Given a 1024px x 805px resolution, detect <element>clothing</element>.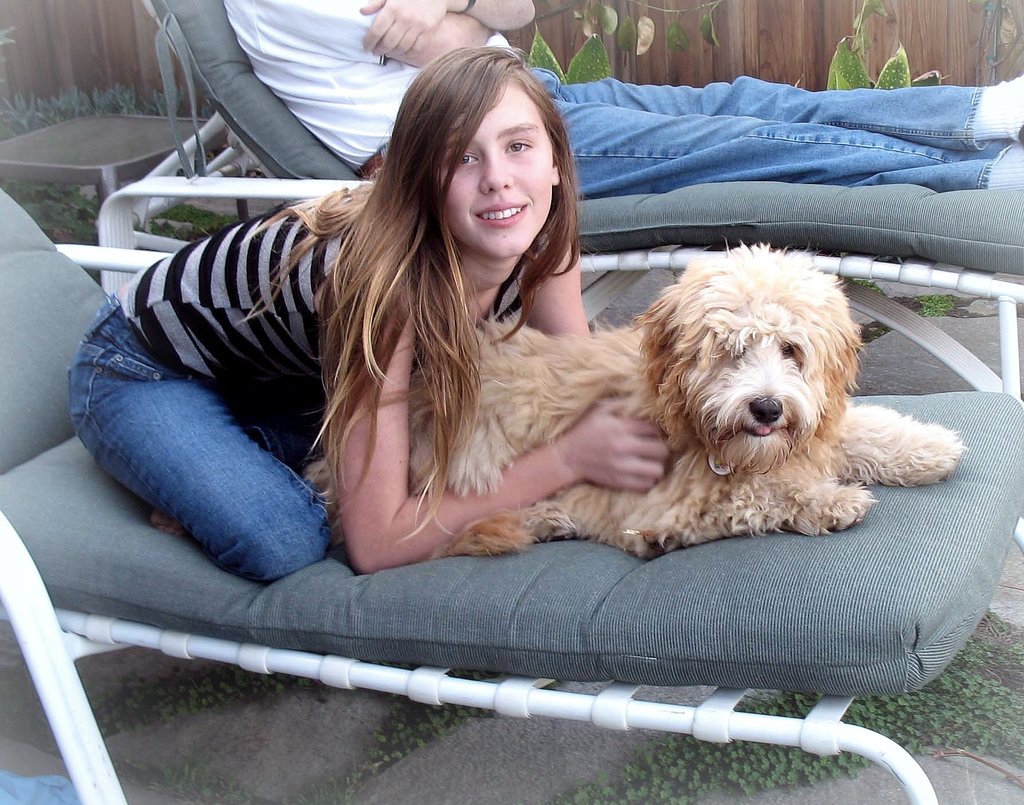
<bbox>70, 115, 637, 576</bbox>.
